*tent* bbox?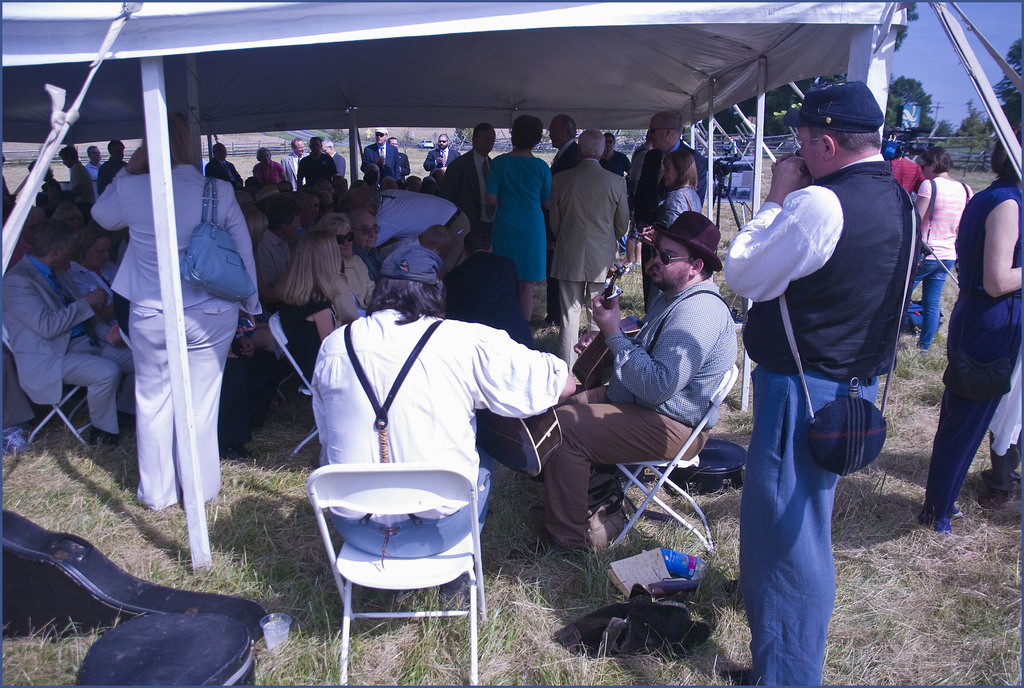
pyautogui.locateOnScreen(0, 0, 1020, 565)
